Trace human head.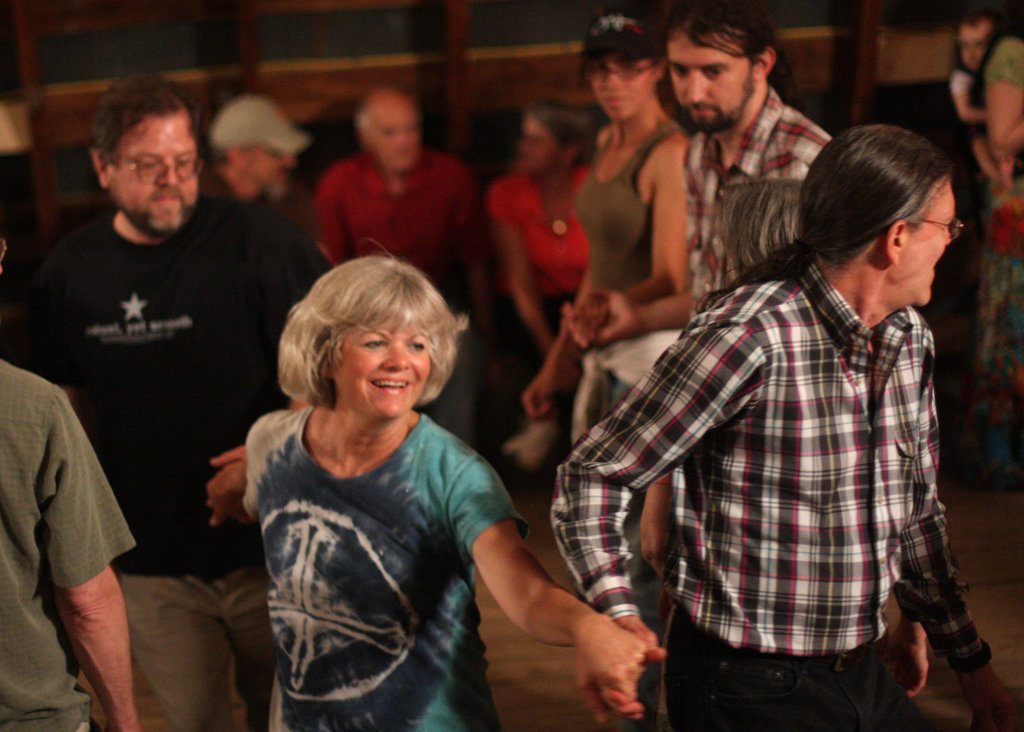
Traced to rect(356, 86, 423, 174).
